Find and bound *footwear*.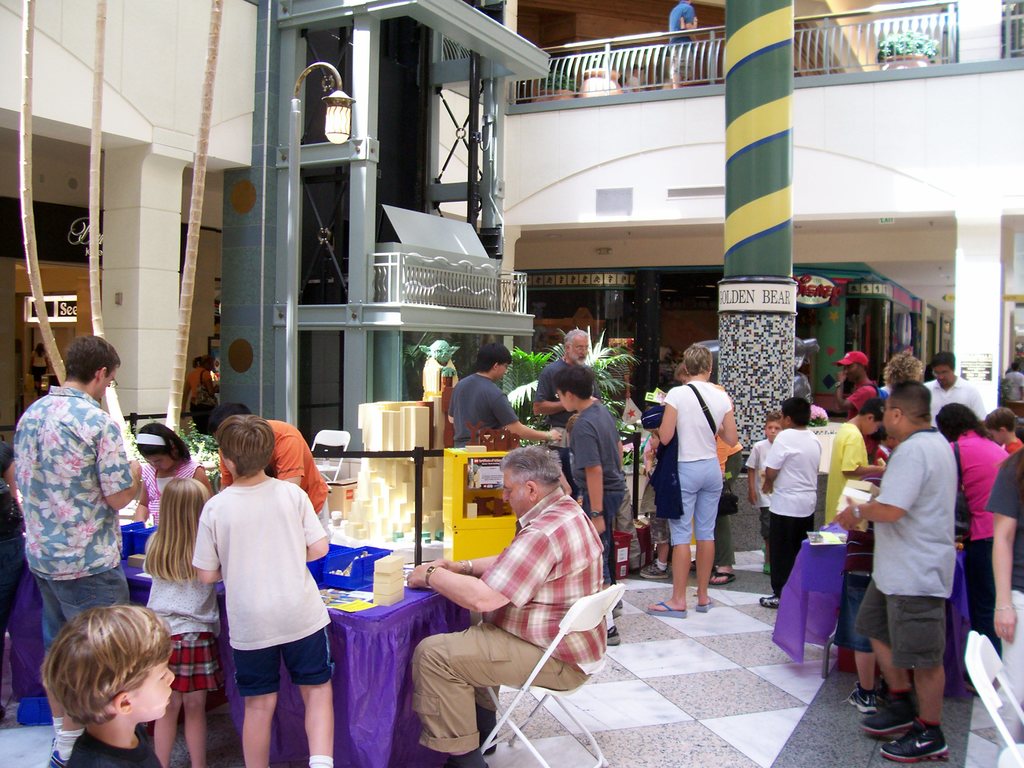
Bound: locate(636, 559, 668, 576).
